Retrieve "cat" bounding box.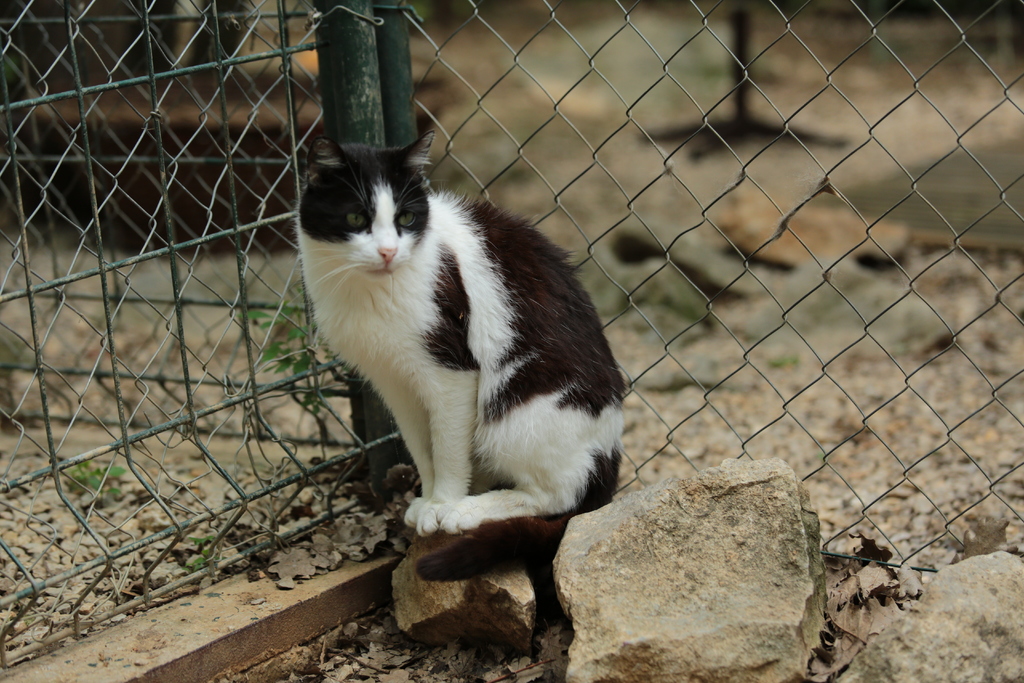
Bounding box: (291, 134, 626, 582).
